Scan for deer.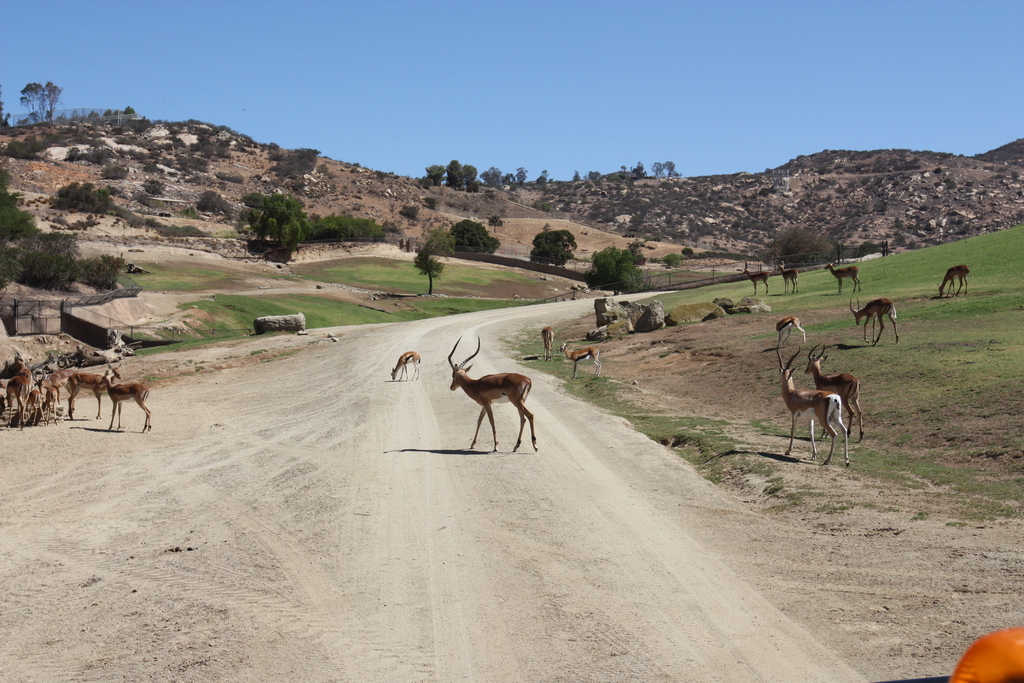
Scan result: x1=739, y1=267, x2=771, y2=295.
